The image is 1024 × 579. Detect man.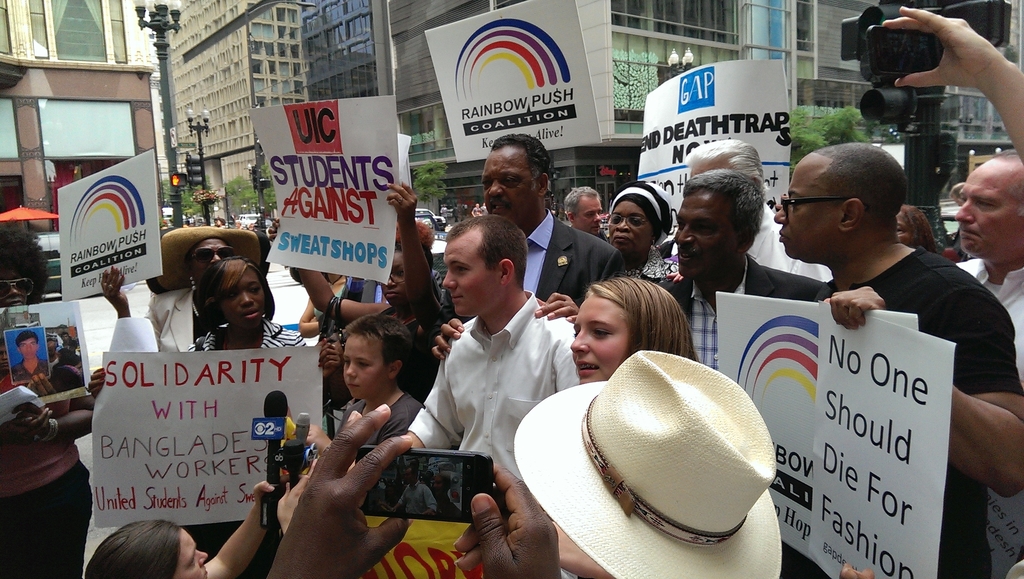
Detection: 652/167/828/373.
